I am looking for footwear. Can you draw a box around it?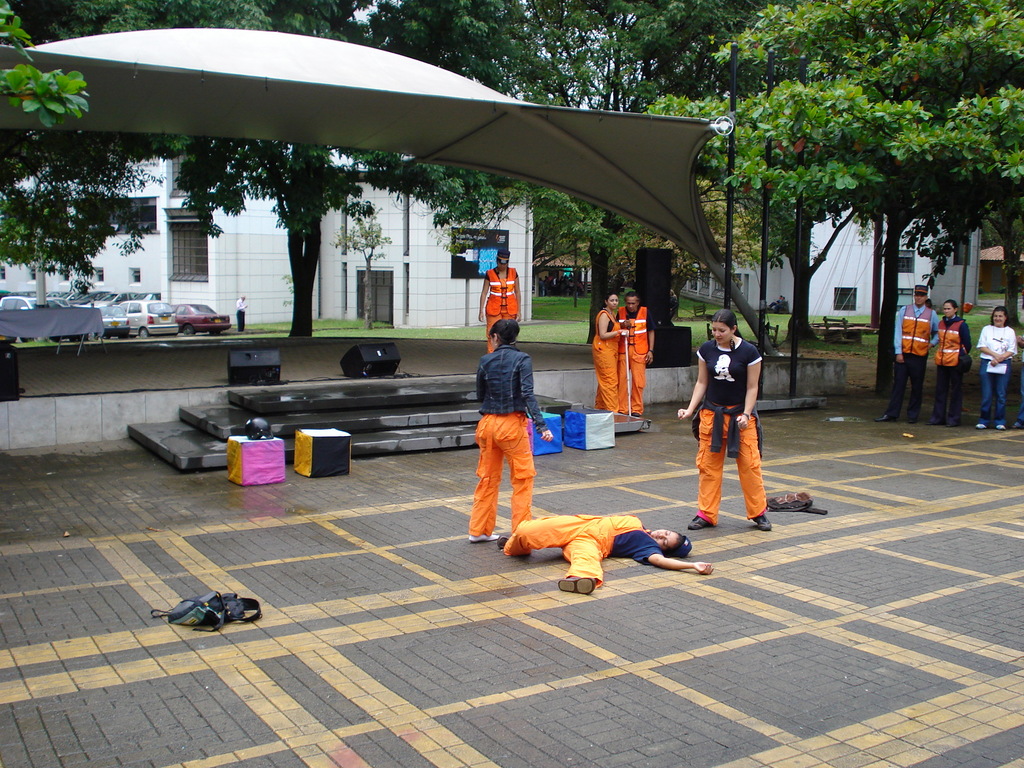
Sure, the bounding box is (996,424,1007,432).
